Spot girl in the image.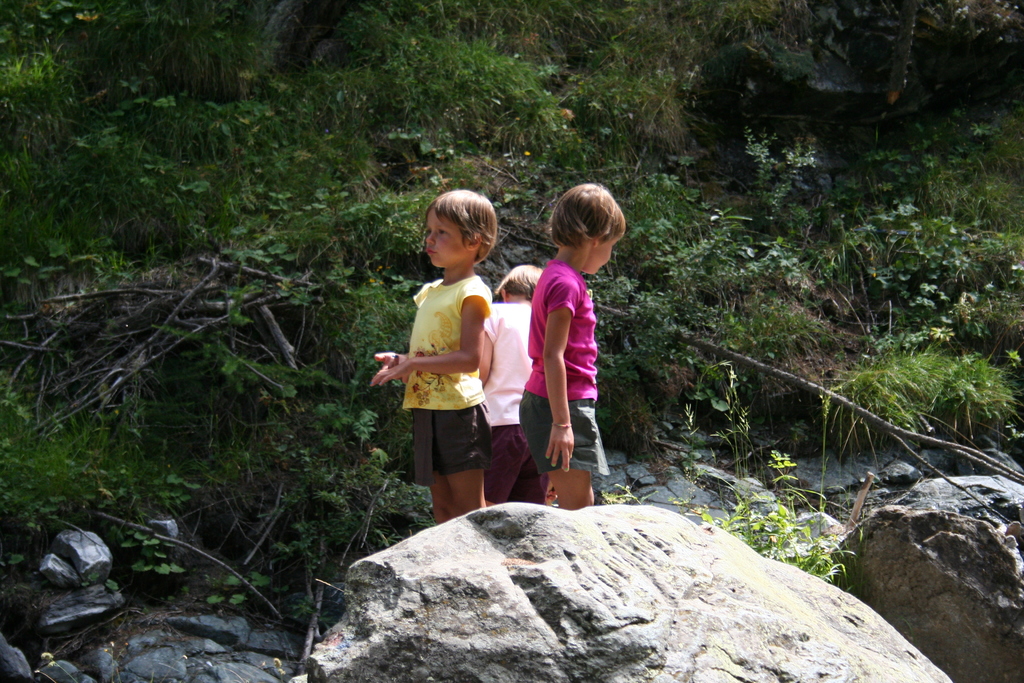
girl found at 475, 263, 543, 504.
